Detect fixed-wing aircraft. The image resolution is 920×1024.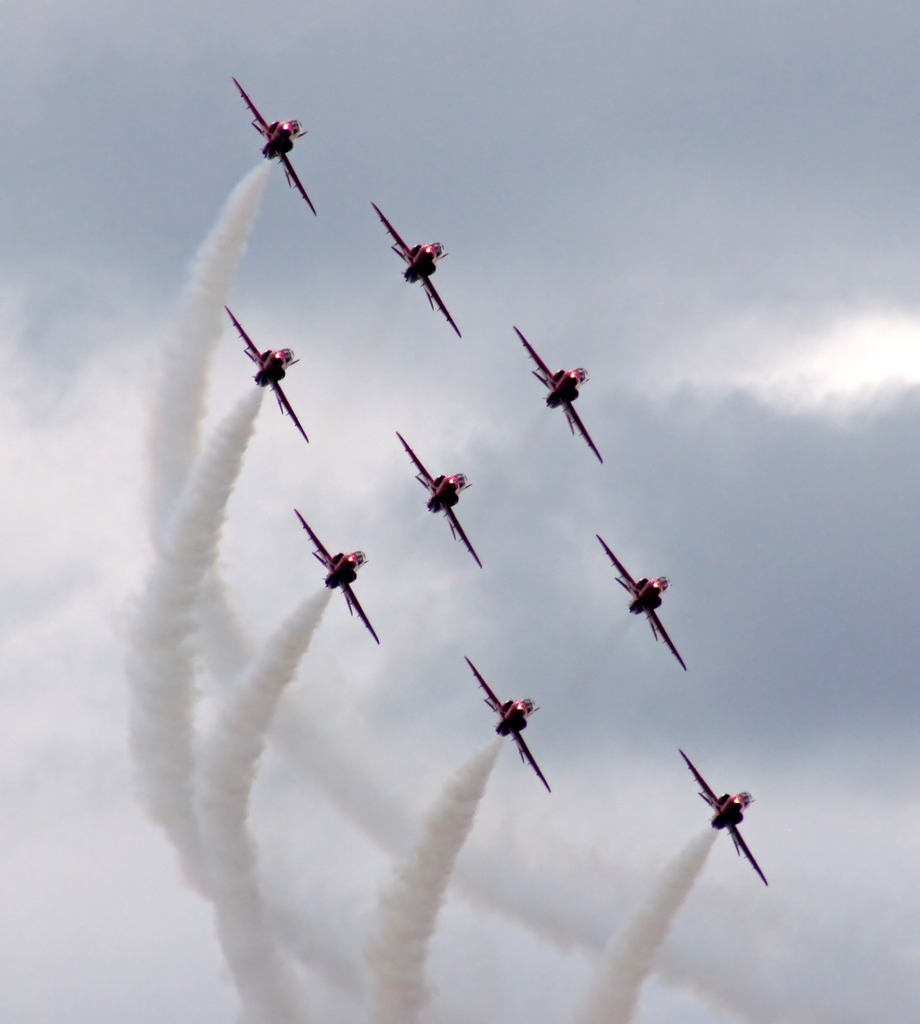
[x1=597, y1=536, x2=688, y2=672].
